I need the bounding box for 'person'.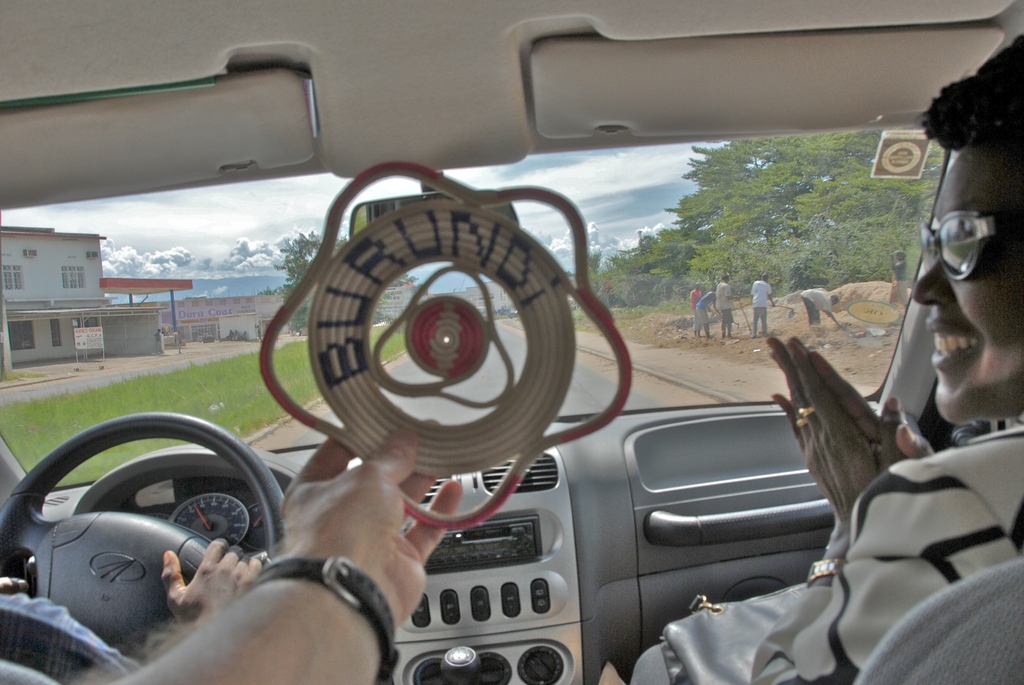
Here it is: 714,274,742,335.
